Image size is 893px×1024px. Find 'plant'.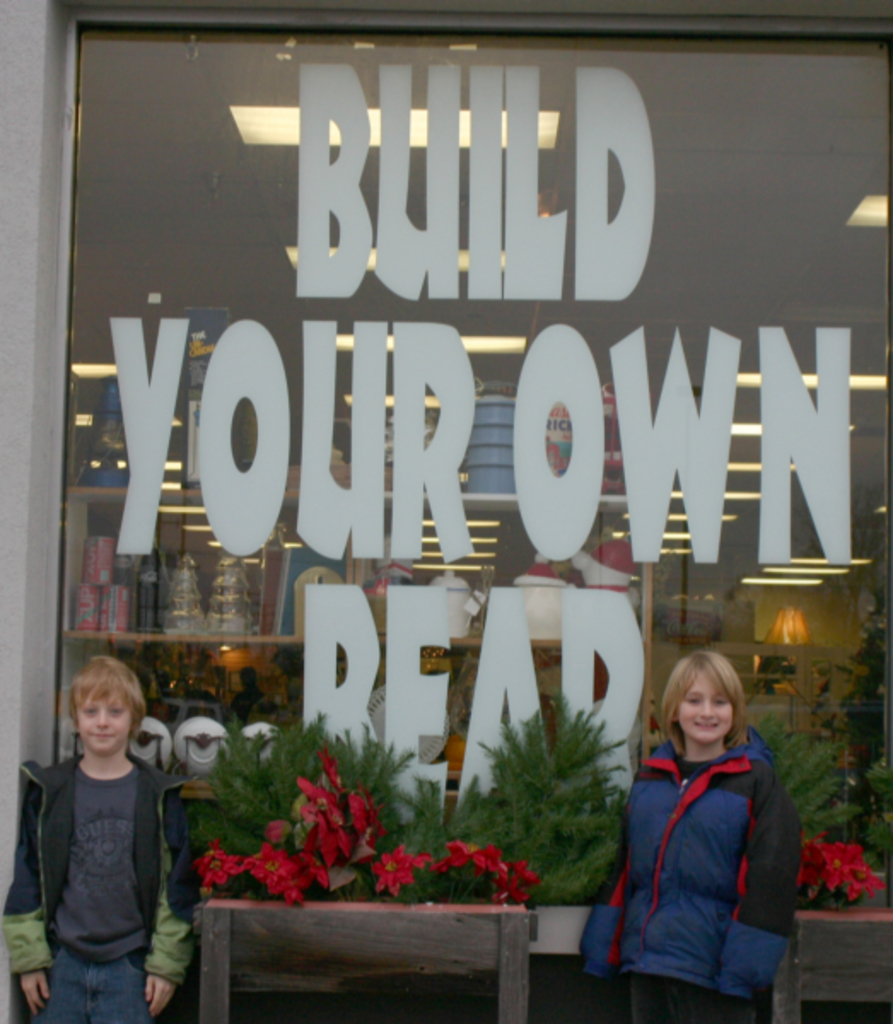
167,703,456,903.
